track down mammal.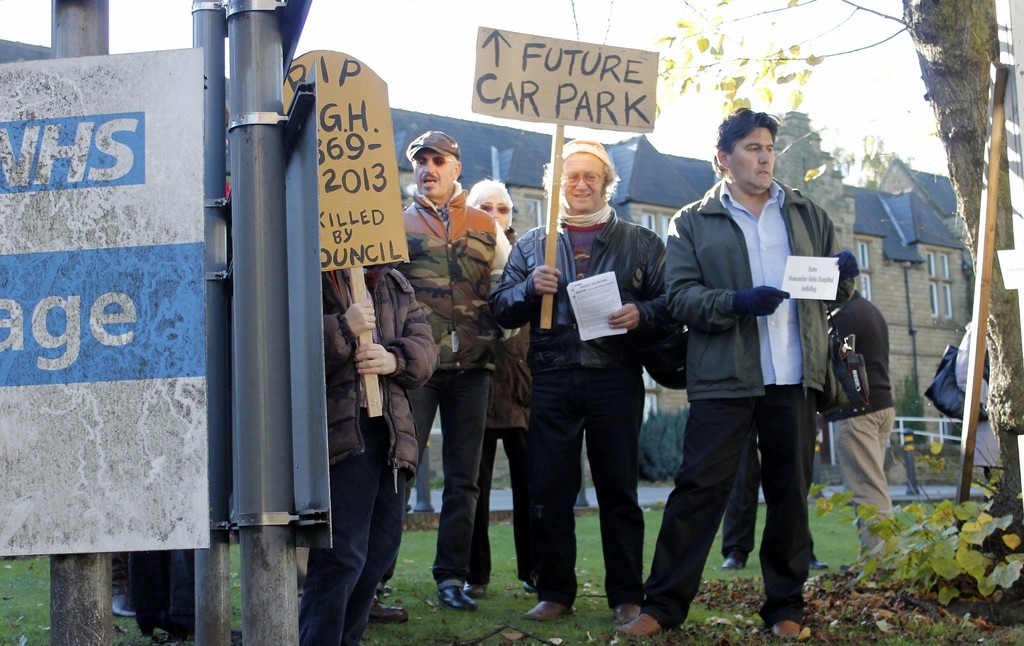
Tracked to [819,272,914,562].
